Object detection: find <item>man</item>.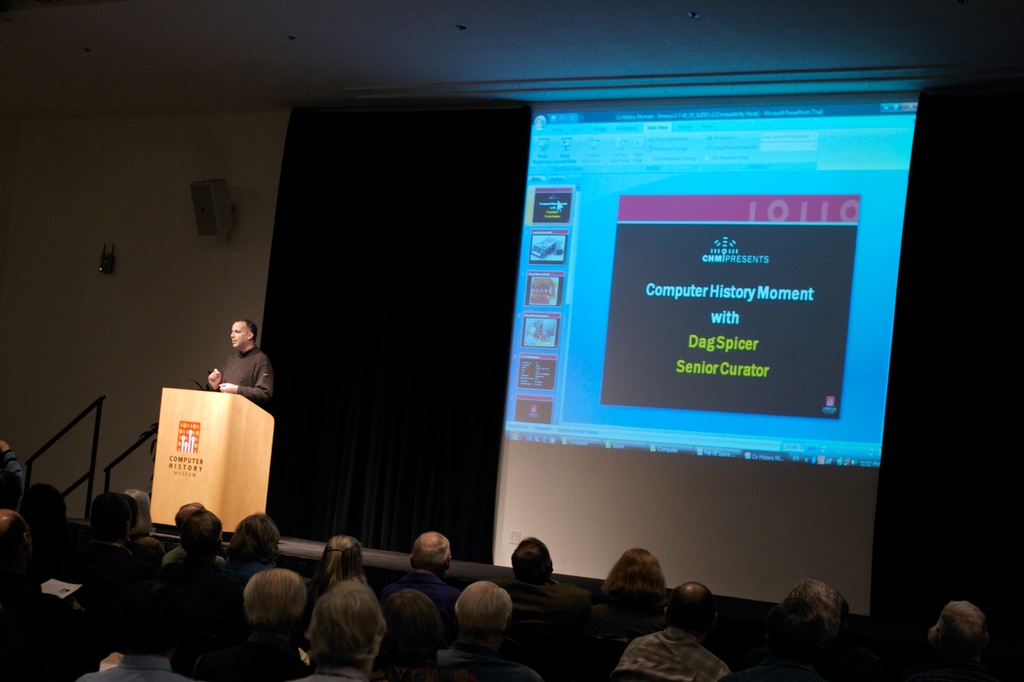
197, 329, 268, 418.
